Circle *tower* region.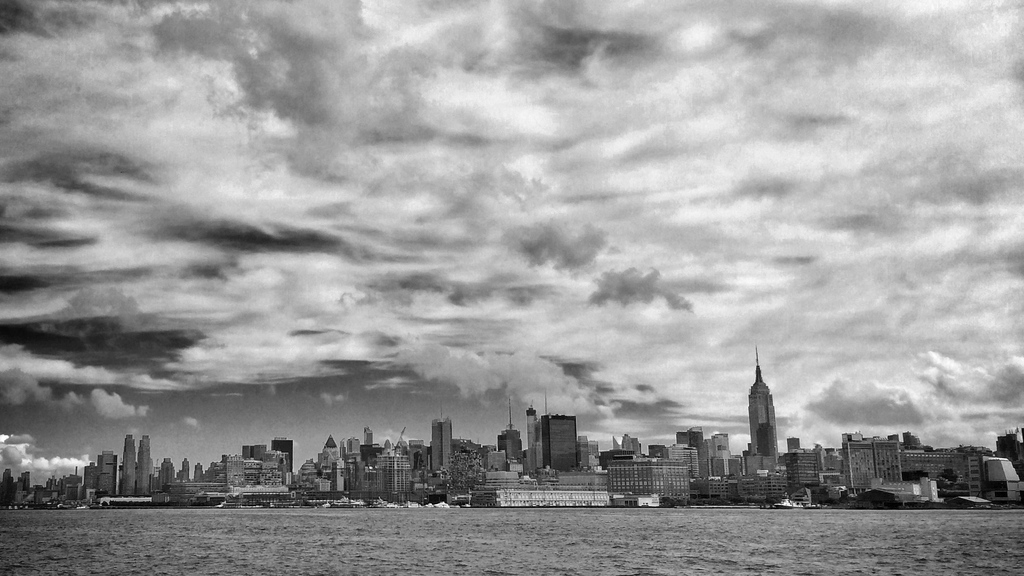
Region: 746/351/774/449.
